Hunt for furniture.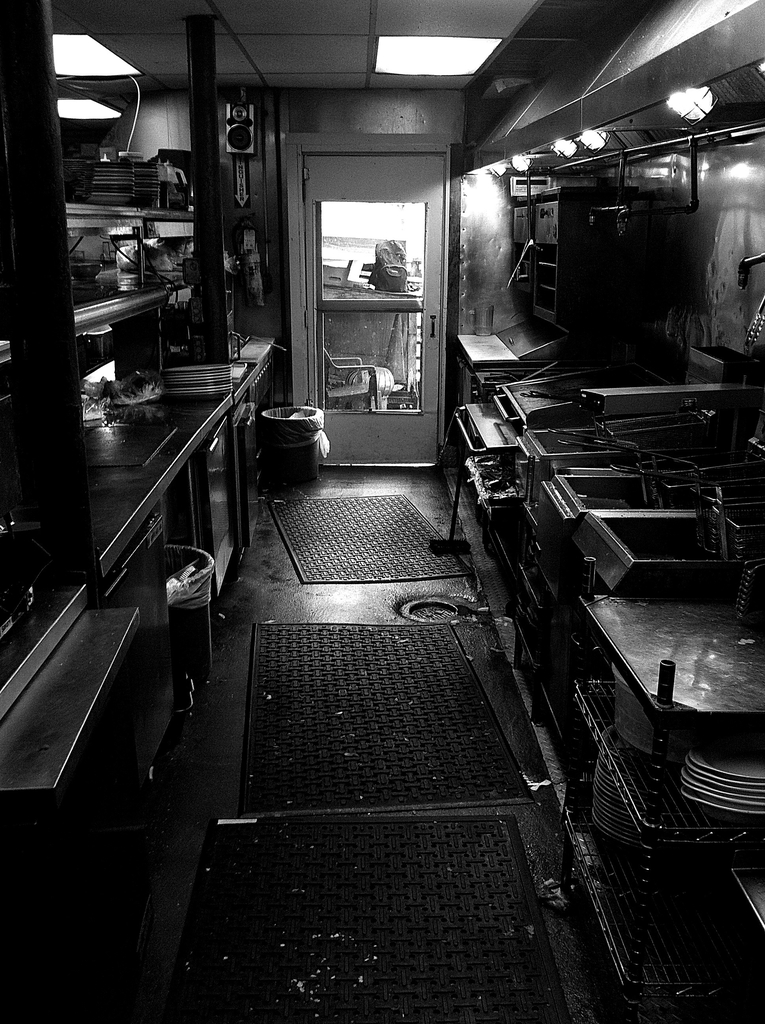
Hunted down at [556,556,764,1023].
